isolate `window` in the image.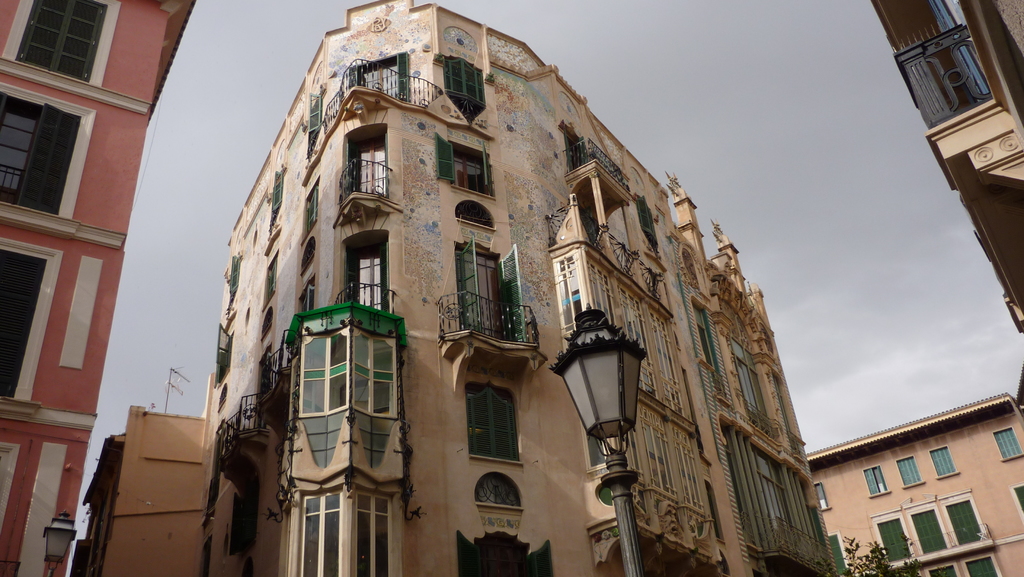
Isolated region: (left=213, top=323, right=235, bottom=387).
